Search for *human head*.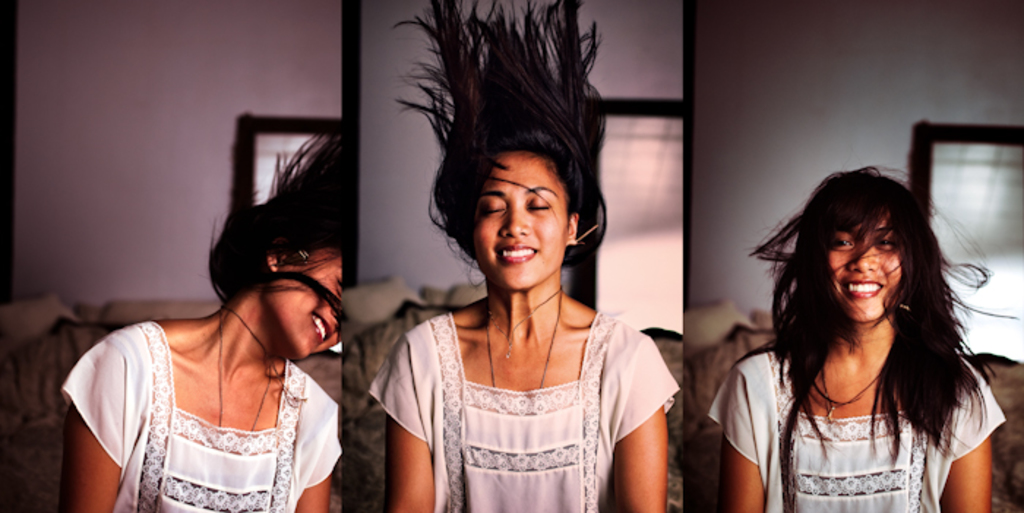
Found at 437,120,595,267.
